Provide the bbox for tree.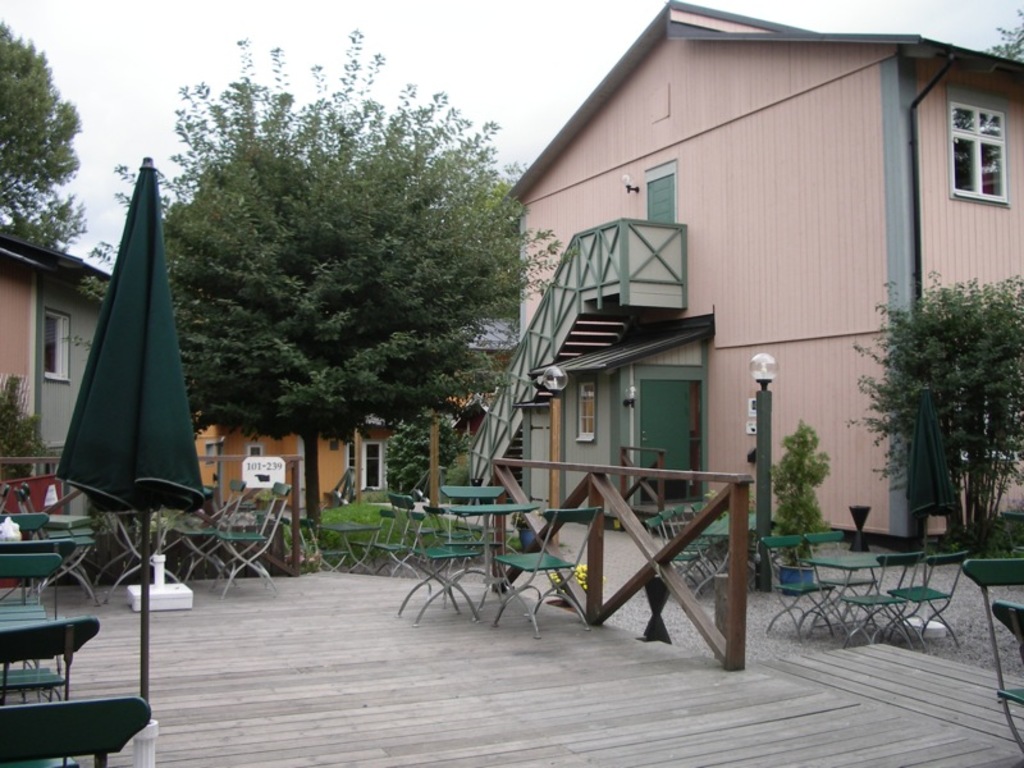
82, 26, 570, 538.
